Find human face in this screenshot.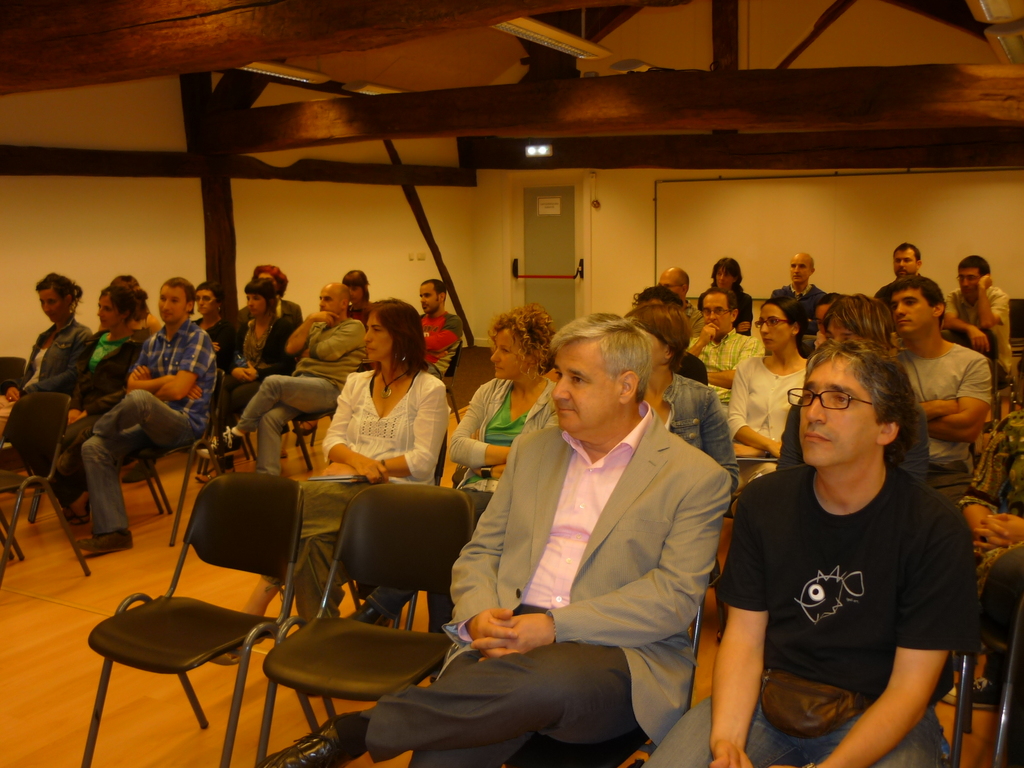
The bounding box for human face is <region>891, 289, 932, 335</region>.
